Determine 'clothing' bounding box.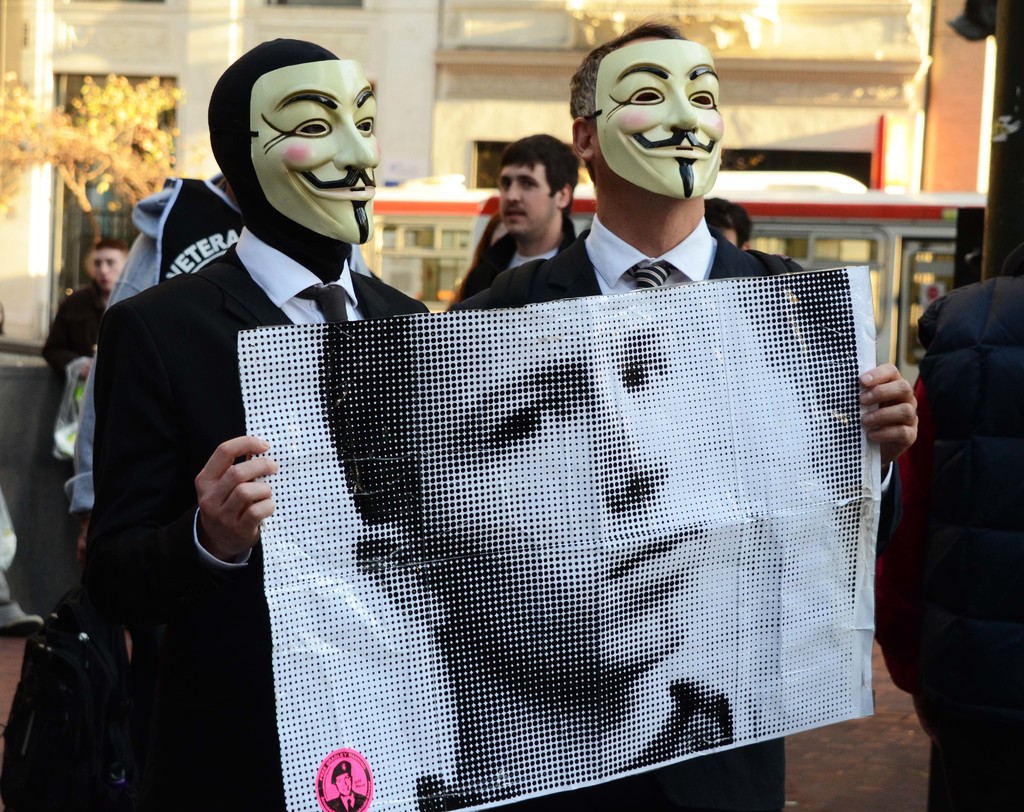
Determined: (x1=0, y1=491, x2=18, y2=592).
